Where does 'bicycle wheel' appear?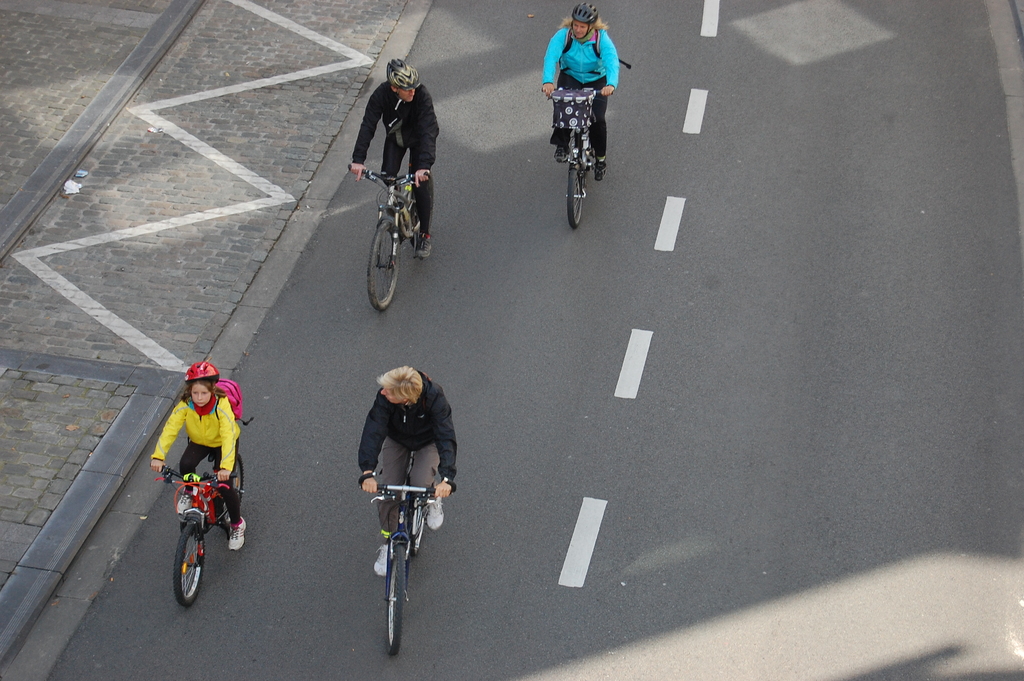
Appears at rect(364, 215, 401, 311).
